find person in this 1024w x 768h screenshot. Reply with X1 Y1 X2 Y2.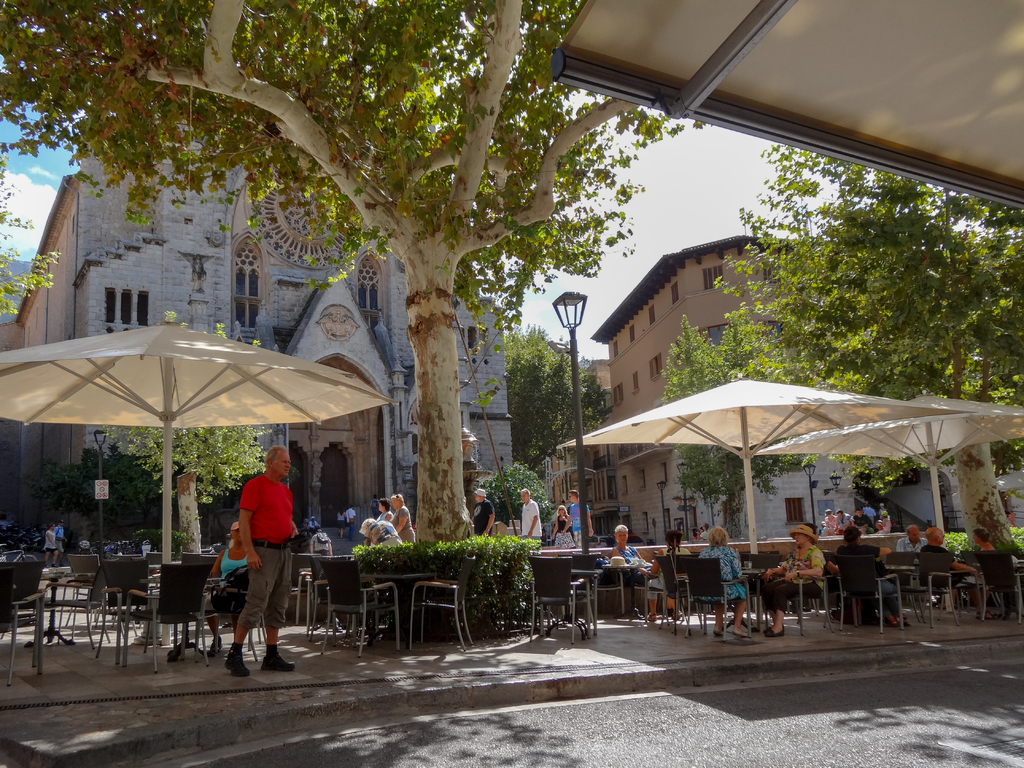
893 522 931 554.
